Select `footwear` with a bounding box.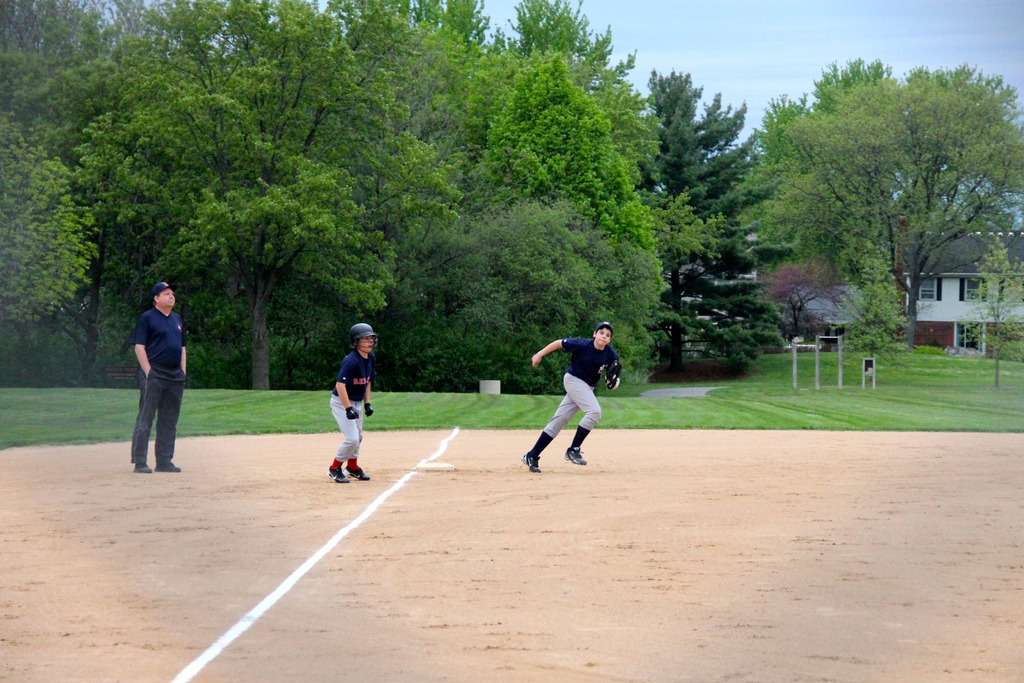
[518,453,540,472].
